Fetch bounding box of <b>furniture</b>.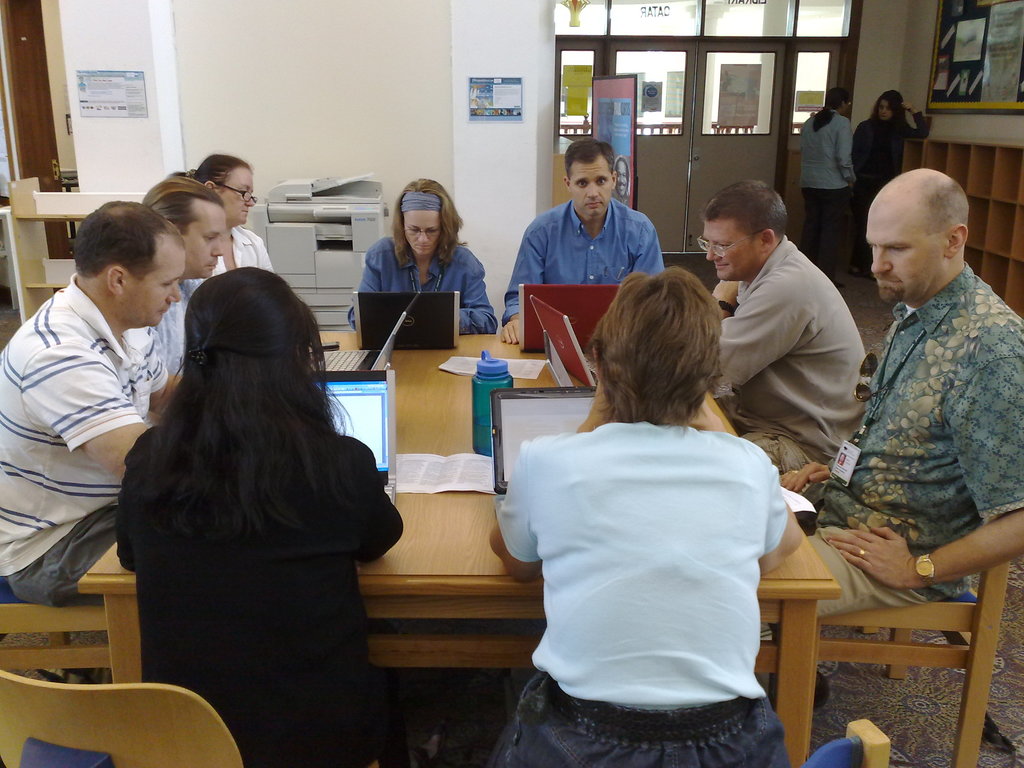
Bbox: x1=68 y1=324 x2=845 y2=767.
